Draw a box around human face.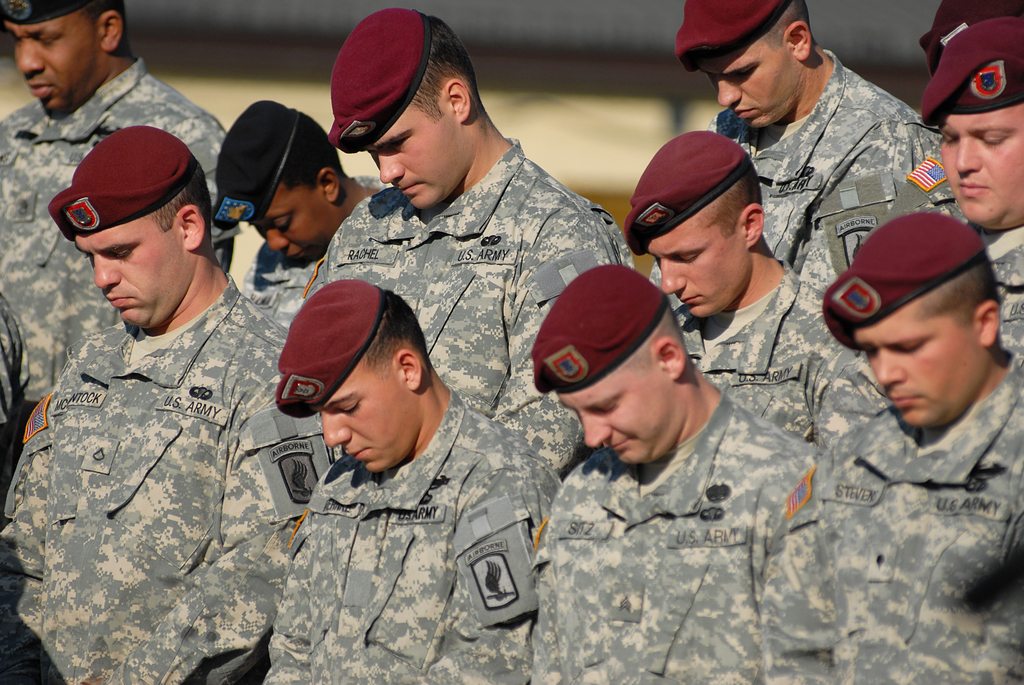
rect(250, 182, 333, 258).
